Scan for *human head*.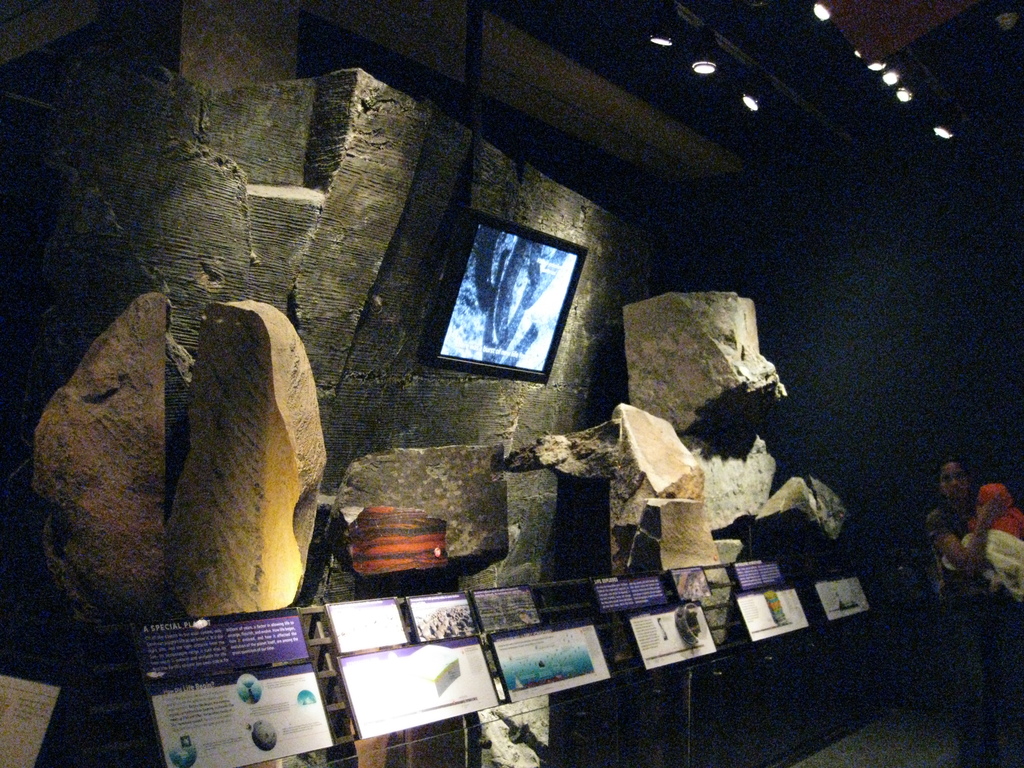
Scan result: (935,461,975,501).
